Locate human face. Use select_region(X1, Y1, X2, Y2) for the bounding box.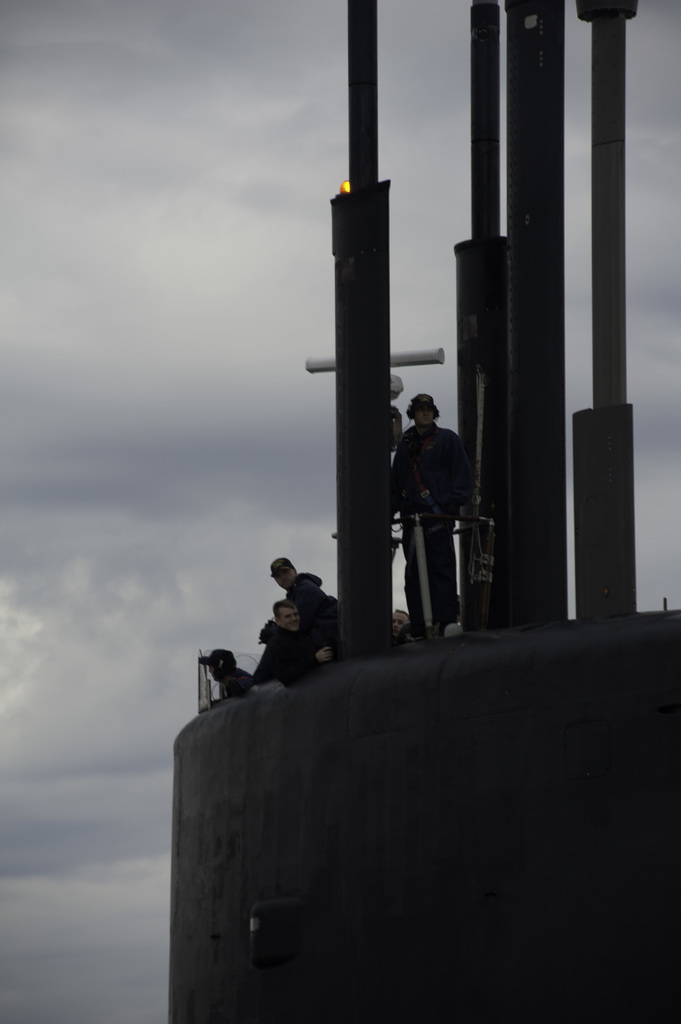
select_region(270, 563, 300, 589).
